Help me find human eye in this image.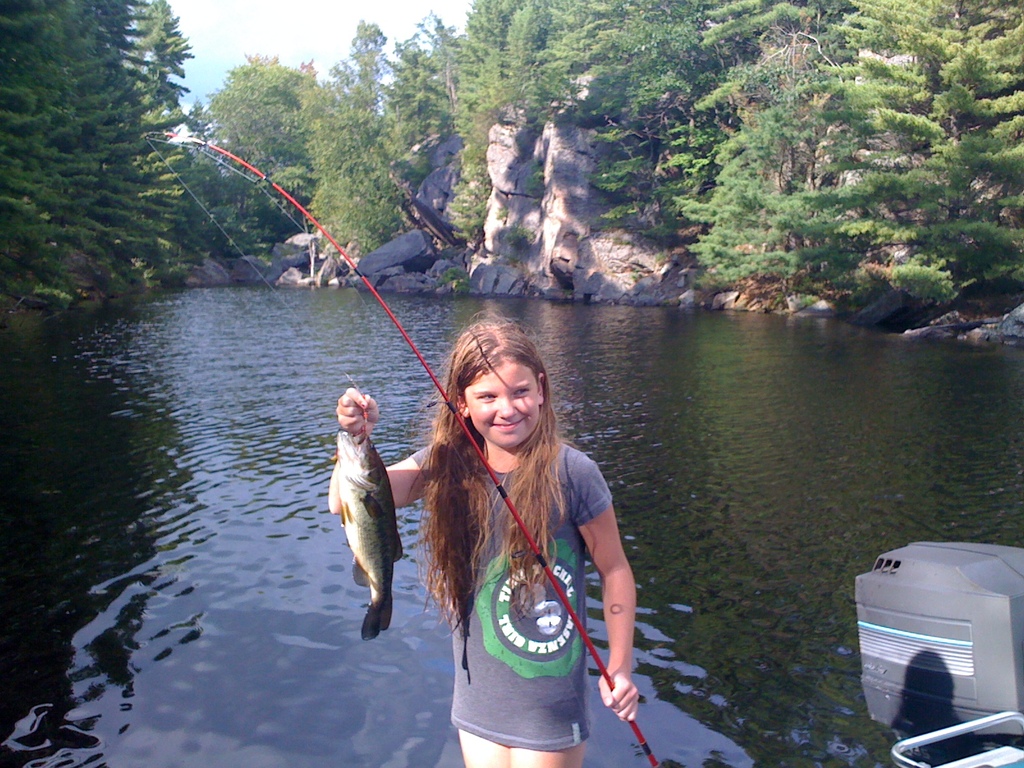
Found it: [476, 390, 497, 403].
